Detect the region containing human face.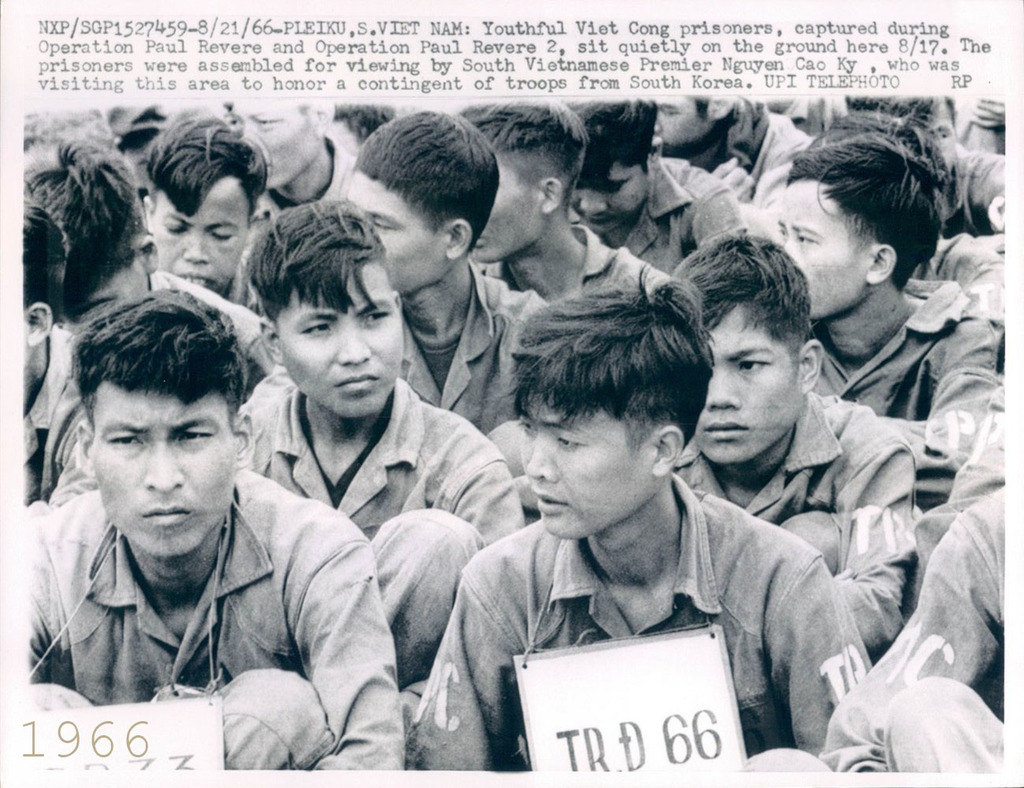
locate(147, 180, 249, 292).
